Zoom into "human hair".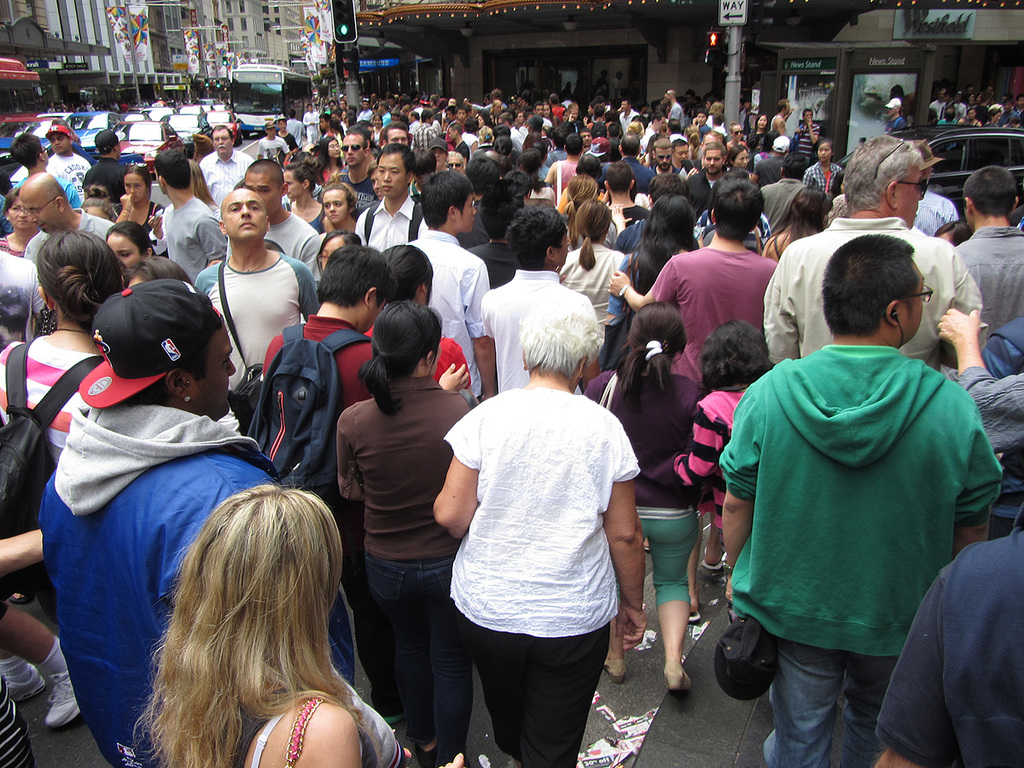
Zoom target: <bbox>357, 302, 445, 410</bbox>.
